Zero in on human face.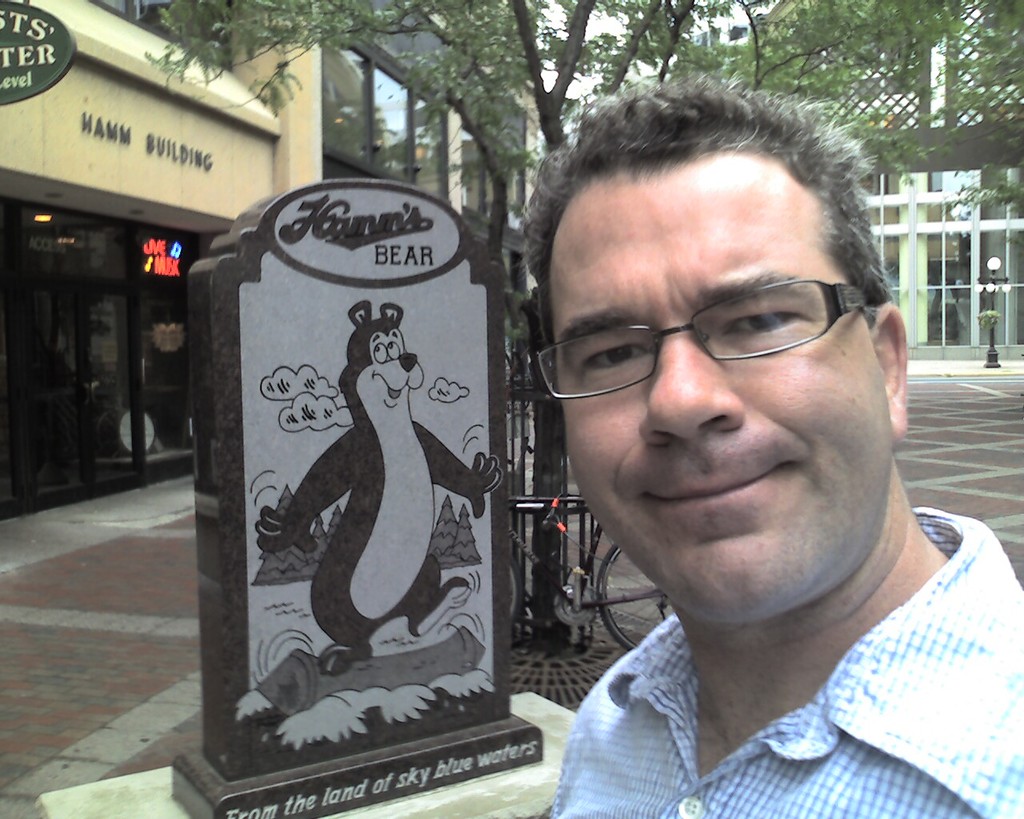
Zeroed in: box=[526, 138, 888, 631].
